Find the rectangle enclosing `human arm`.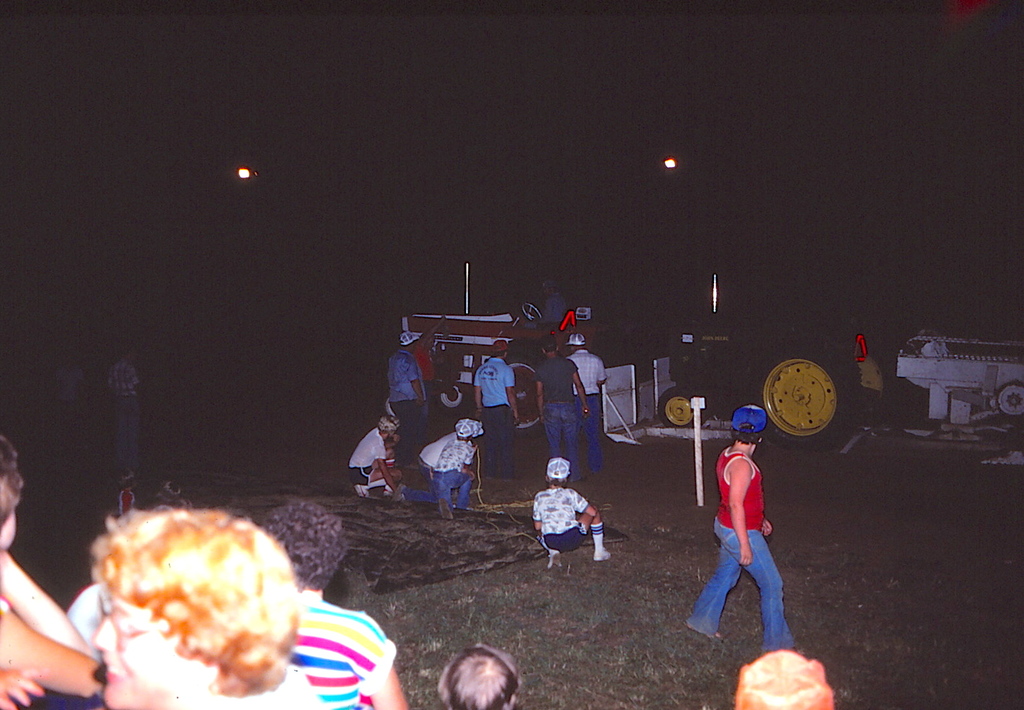
left=595, top=360, right=609, bottom=389.
